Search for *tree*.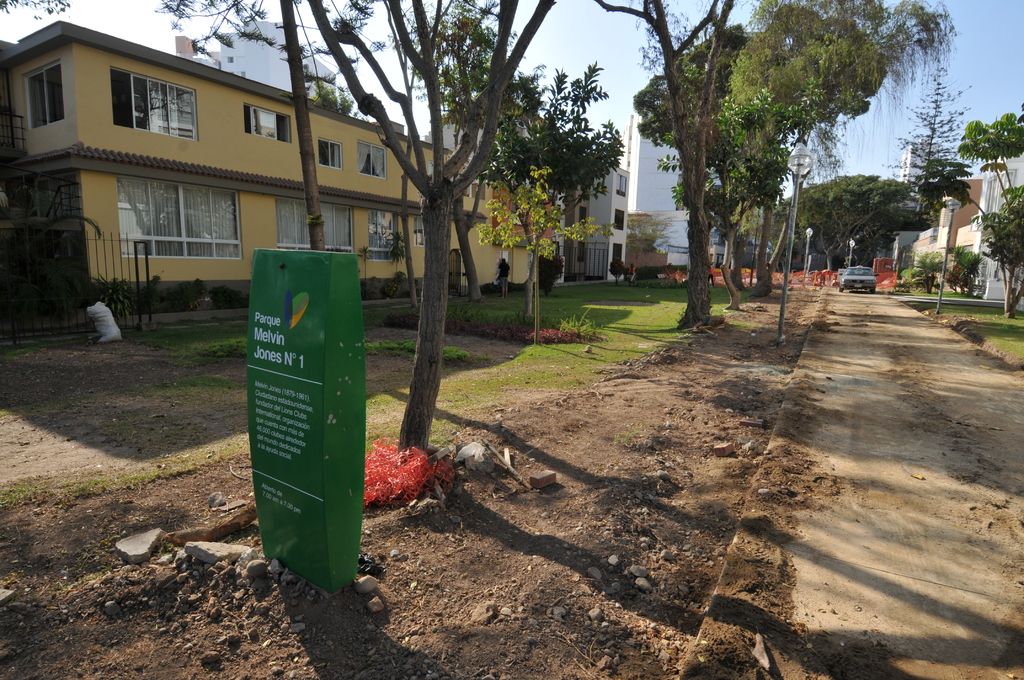
Found at box(630, 0, 960, 305).
